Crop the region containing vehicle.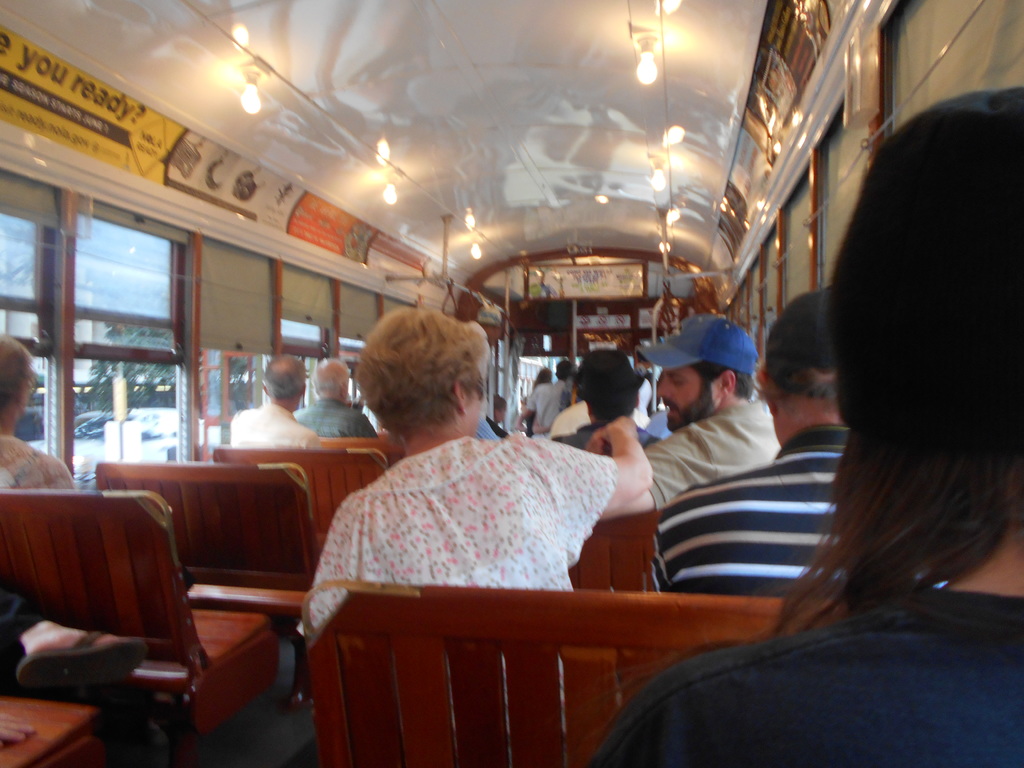
Crop region: <box>0,0,1023,767</box>.
